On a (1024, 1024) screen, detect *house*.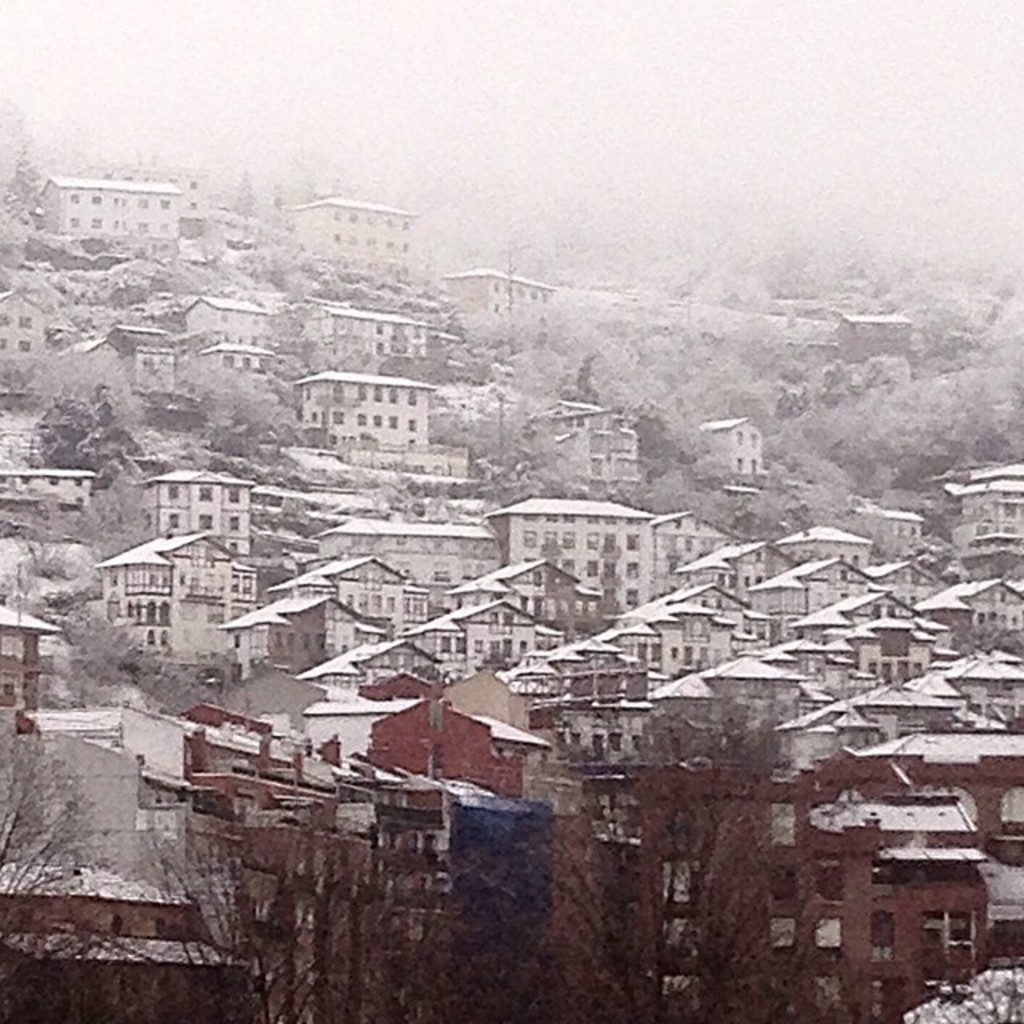
942,640,1022,734.
